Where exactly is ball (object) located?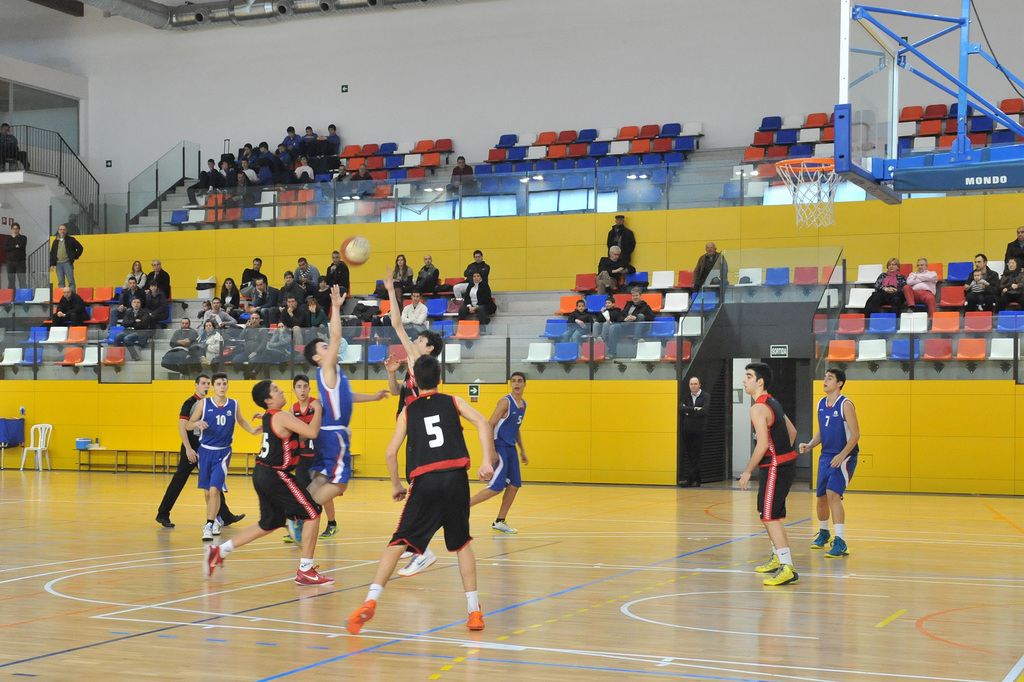
Its bounding box is [x1=342, y1=235, x2=369, y2=263].
